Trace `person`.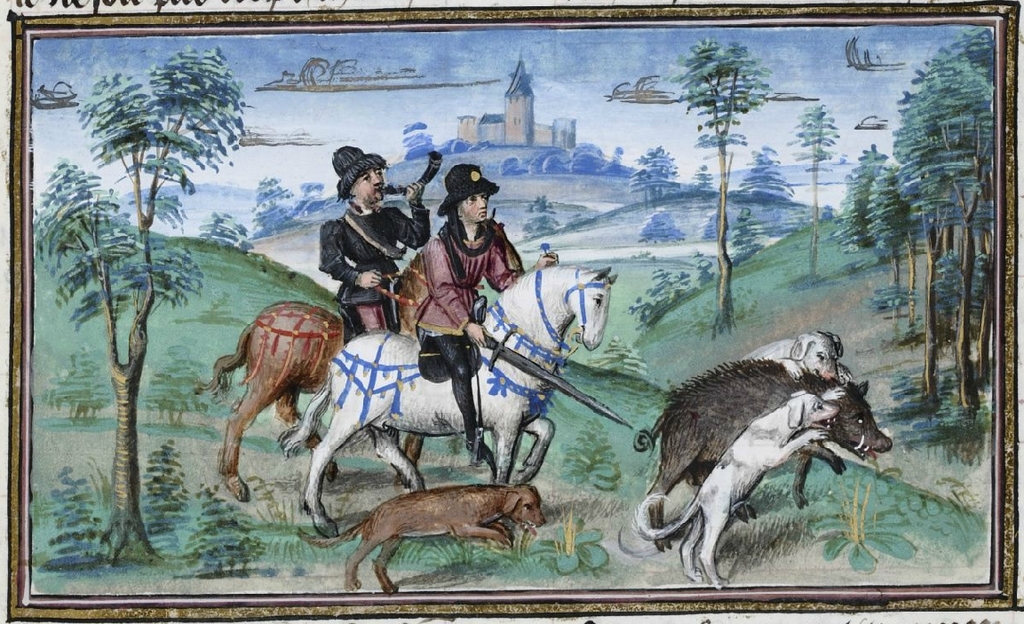
Traced to (402, 162, 560, 460).
